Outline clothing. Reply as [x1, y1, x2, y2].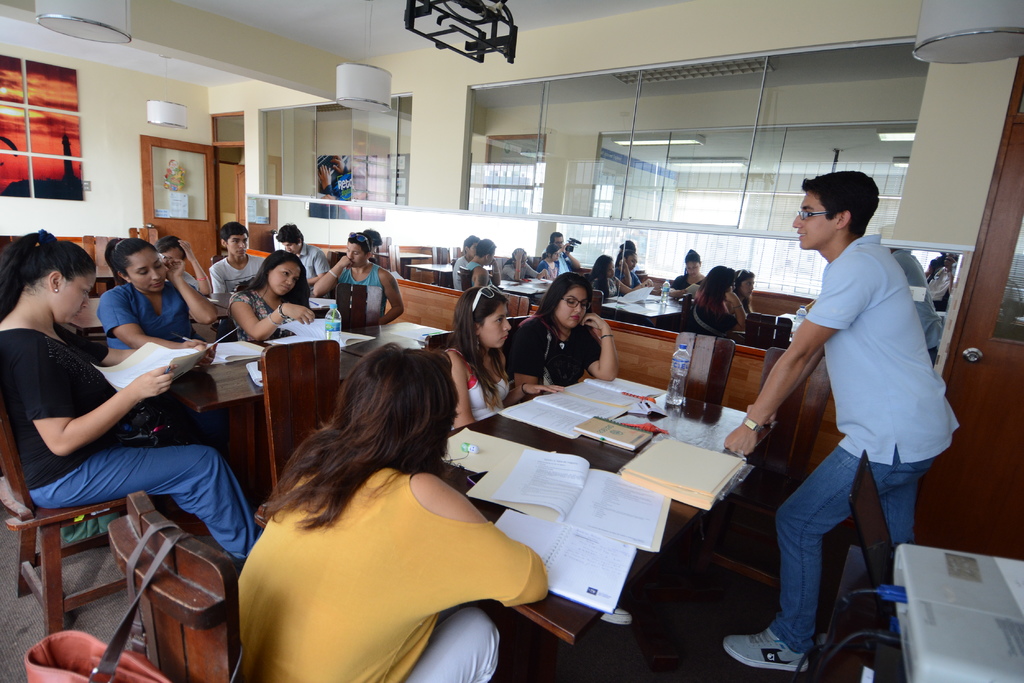
[0, 325, 262, 565].
